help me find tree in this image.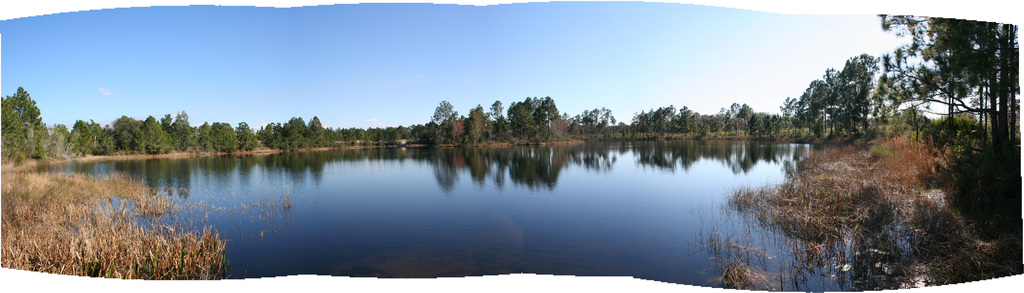
Found it: 541, 95, 560, 126.
